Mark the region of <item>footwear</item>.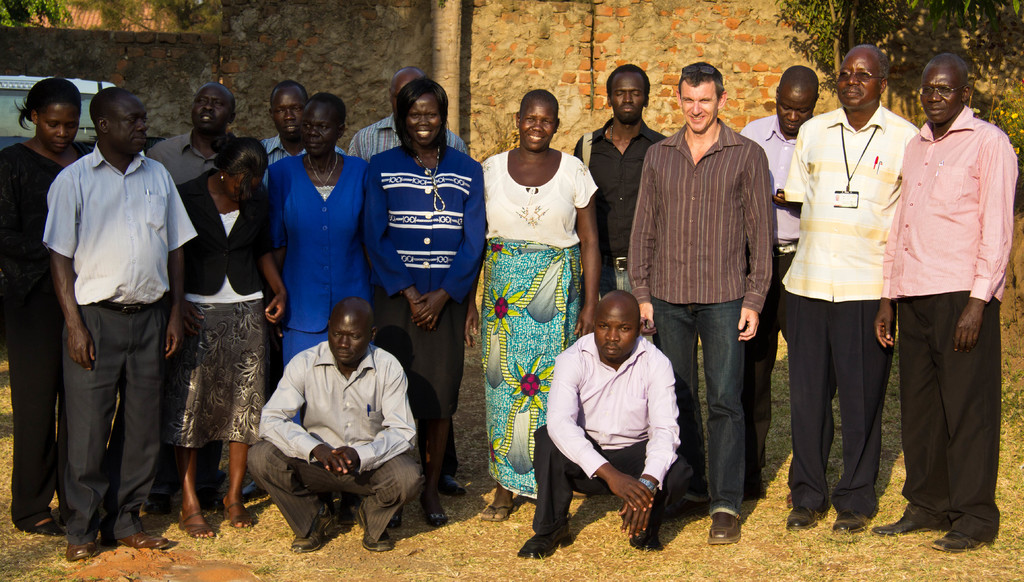
Region: 519,522,573,561.
